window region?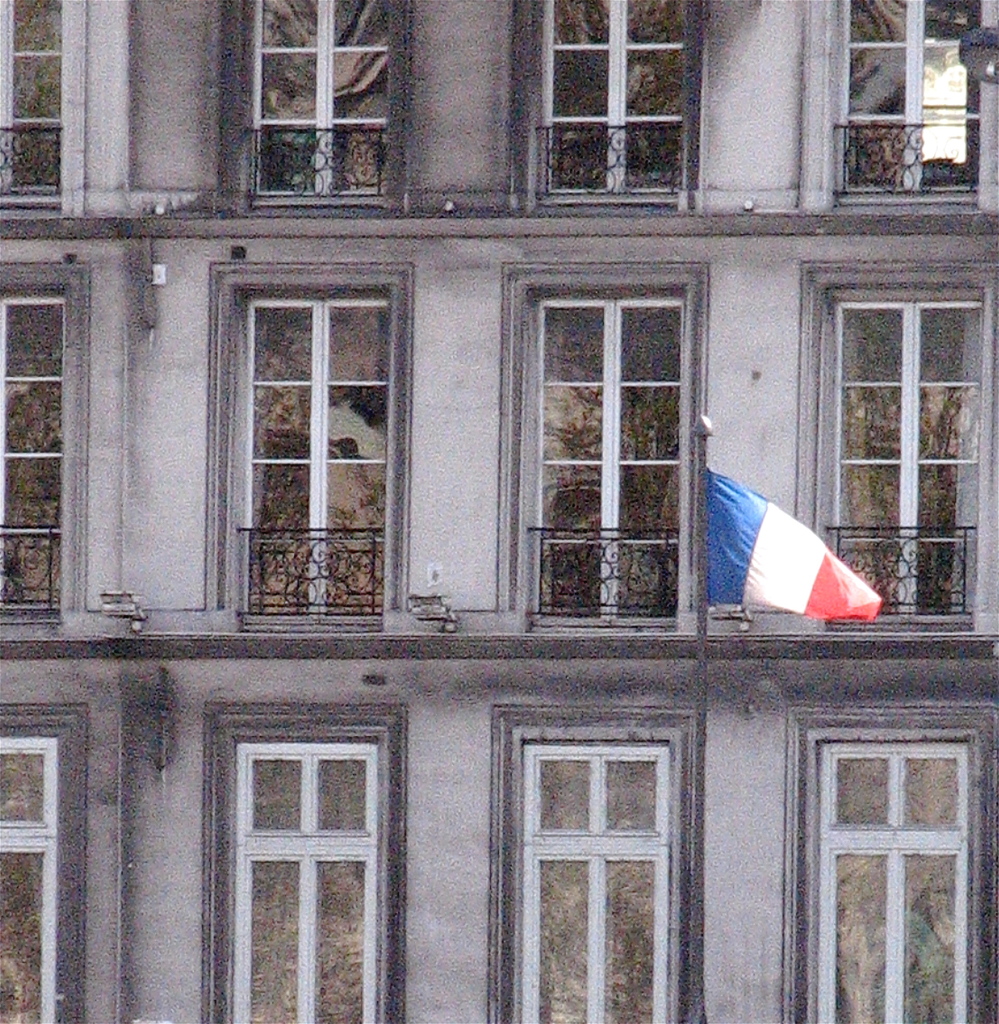
bbox(507, 268, 700, 644)
